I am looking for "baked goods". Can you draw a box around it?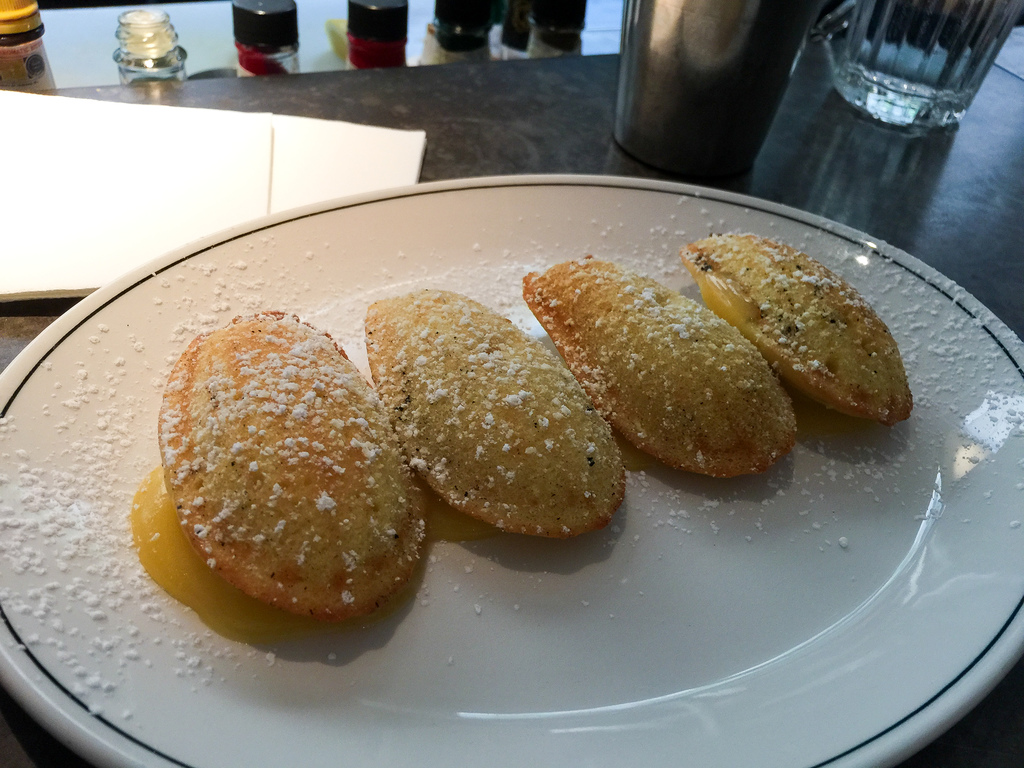
Sure, the bounding box is locate(154, 293, 407, 673).
